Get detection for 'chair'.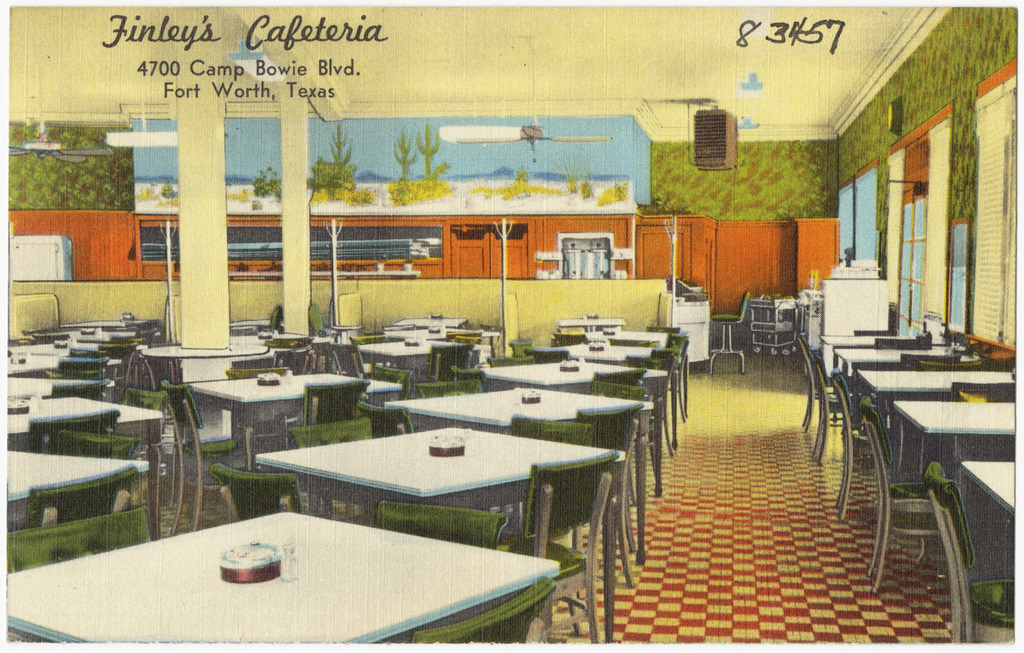
Detection: <bbox>102, 341, 136, 358</bbox>.
